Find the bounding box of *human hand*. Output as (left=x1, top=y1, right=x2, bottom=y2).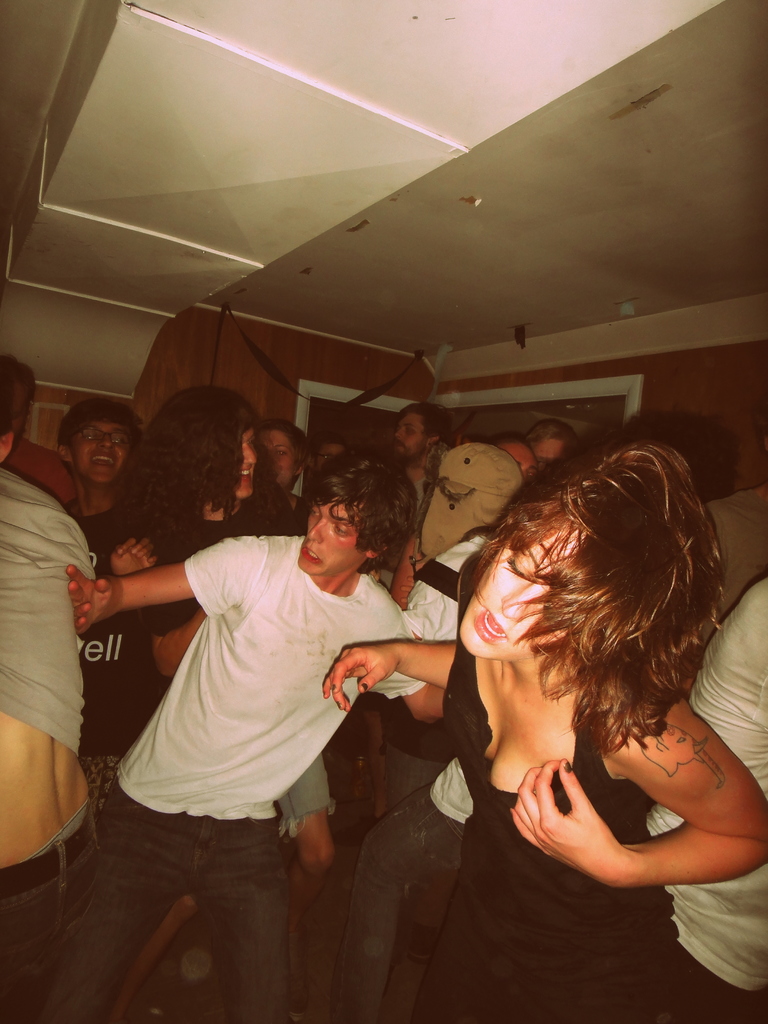
(left=518, top=760, right=614, bottom=874).
